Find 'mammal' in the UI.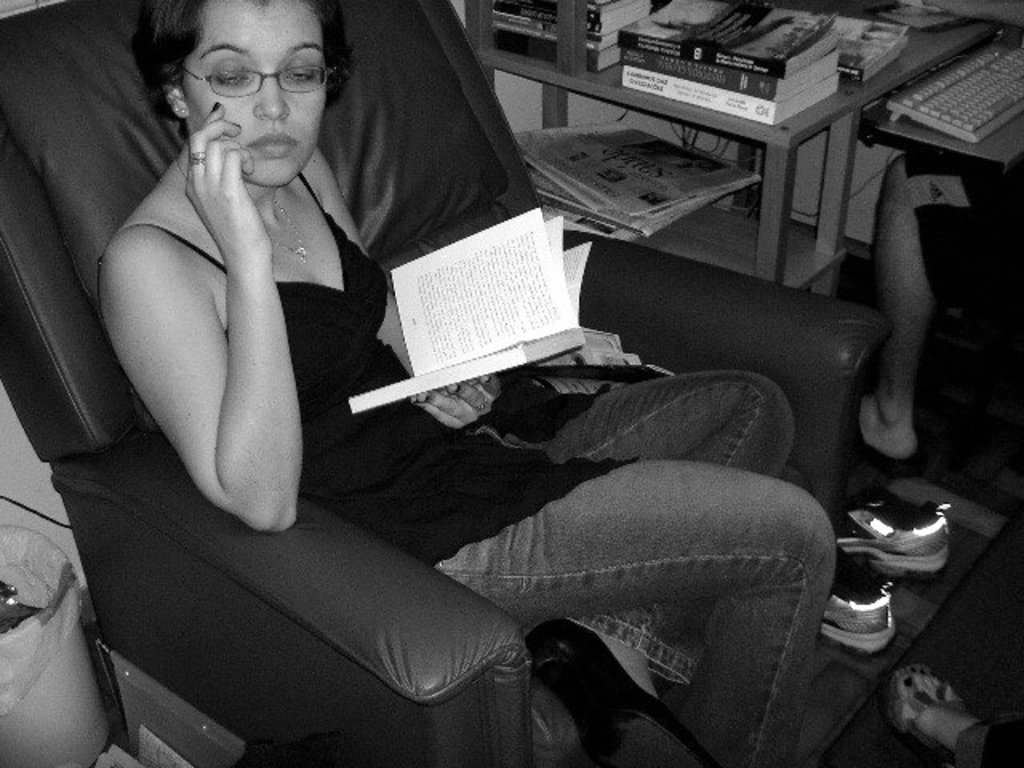
UI element at box=[830, 157, 1022, 467].
